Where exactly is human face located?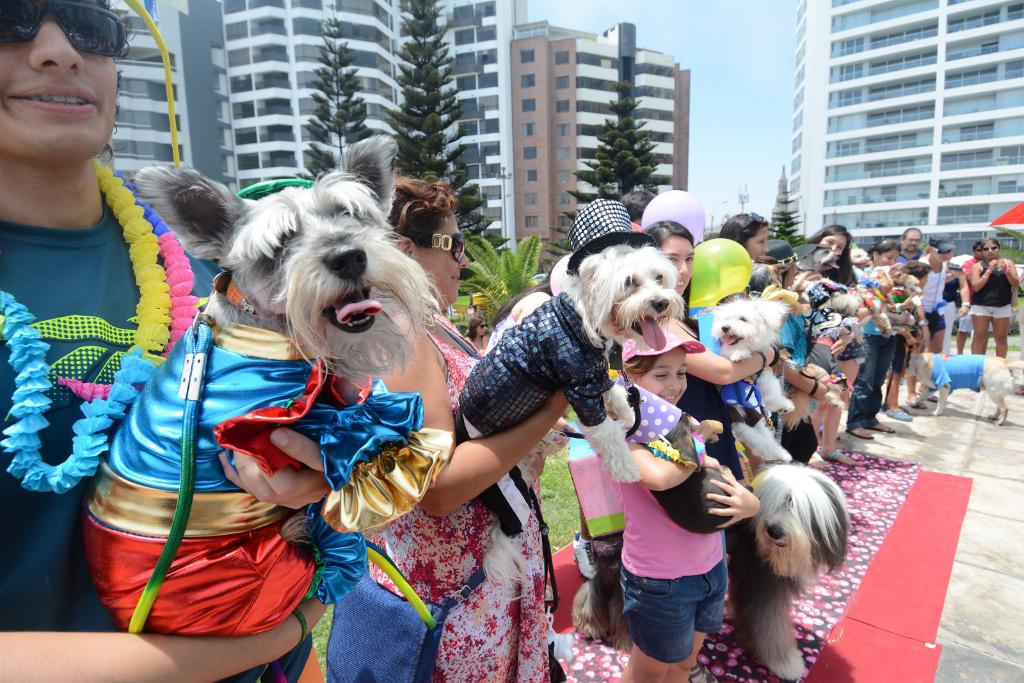
Its bounding box is [left=980, top=241, right=1001, bottom=262].
